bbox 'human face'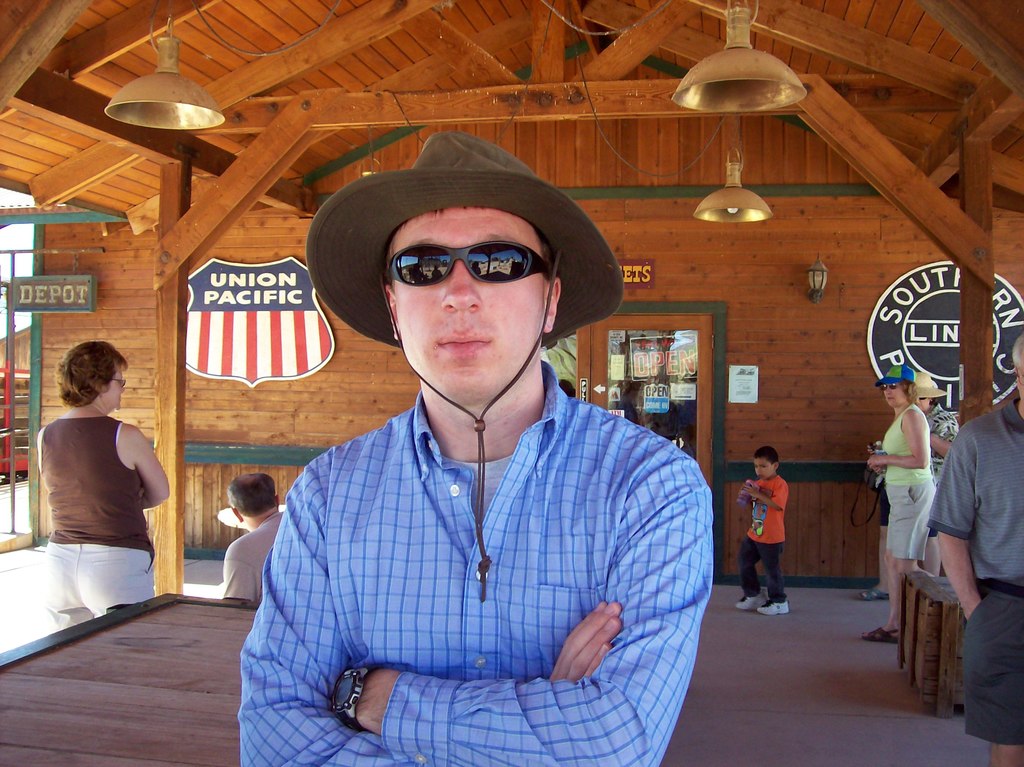
{"left": 920, "top": 396, "right": 932, "bottom": 411}
